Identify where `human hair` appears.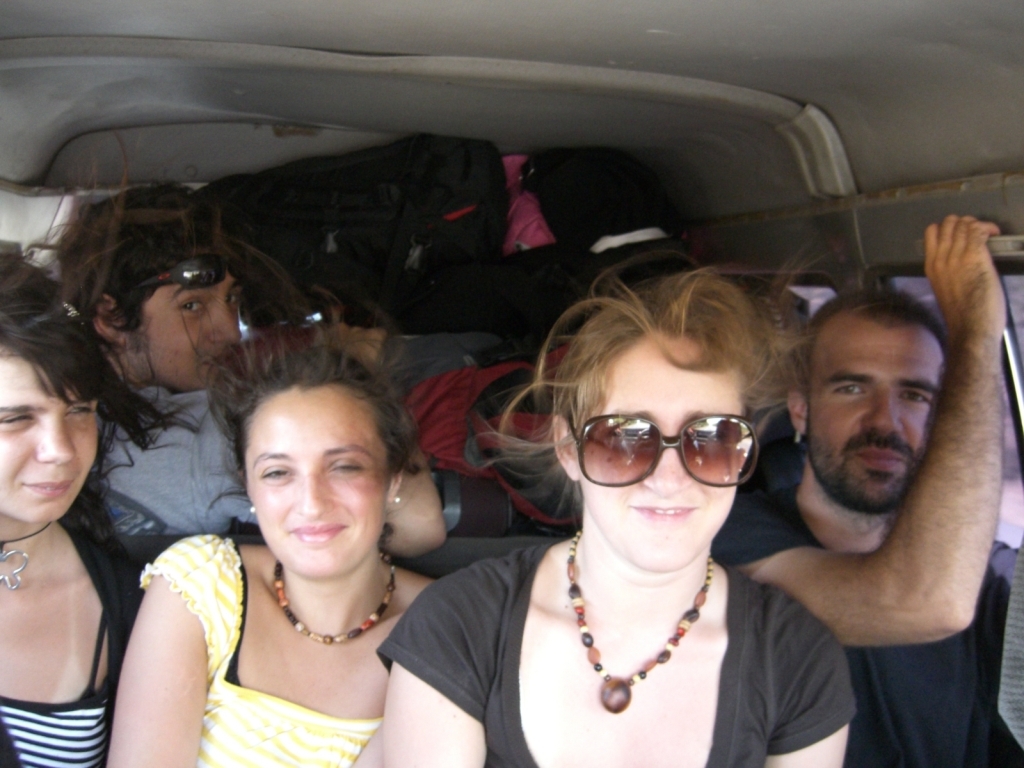
Appears at locate(56, 176, 235, 331).
